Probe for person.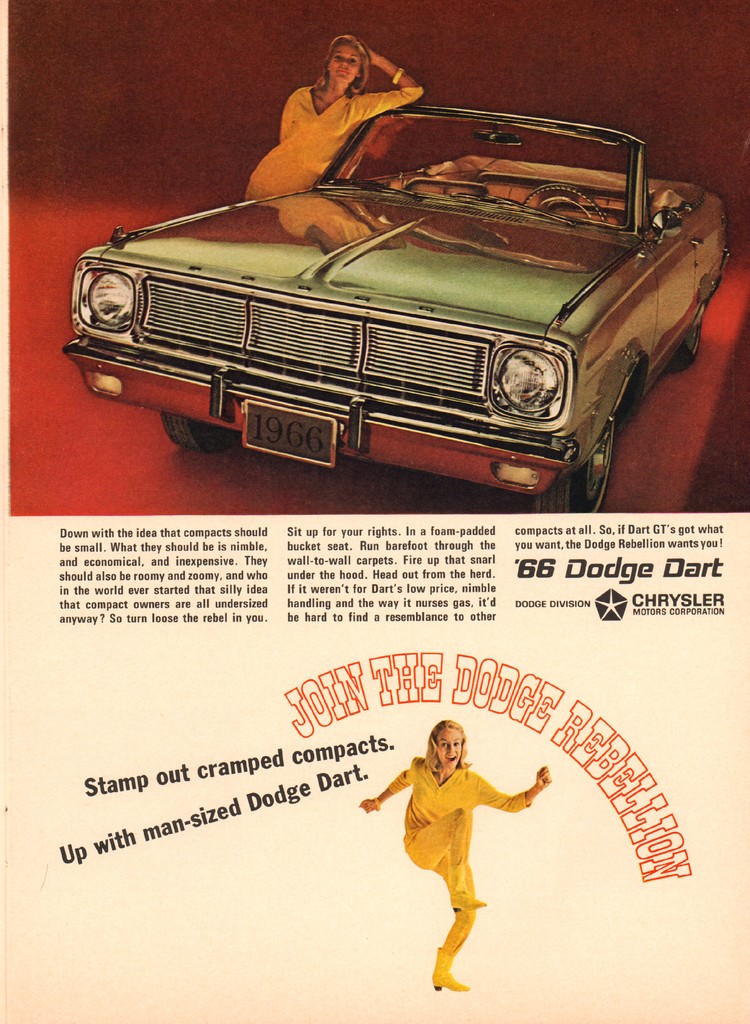
Probe result: box=[241, 35, 425, 204].
